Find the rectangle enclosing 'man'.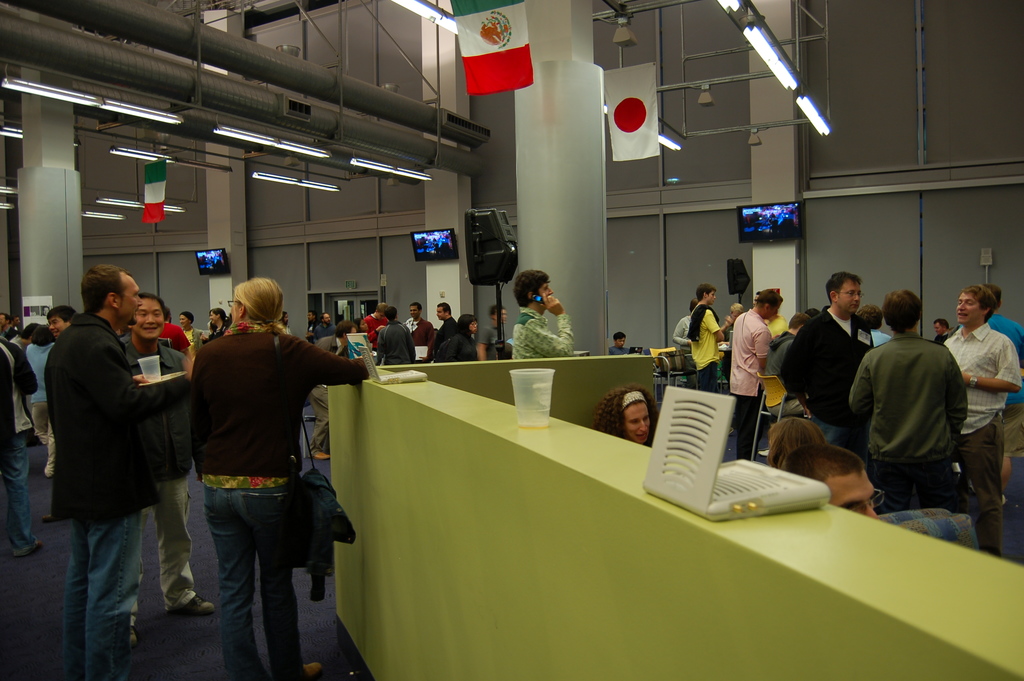
{"left": 436, "top": 302, "right": 461, "bottom": 350}.
